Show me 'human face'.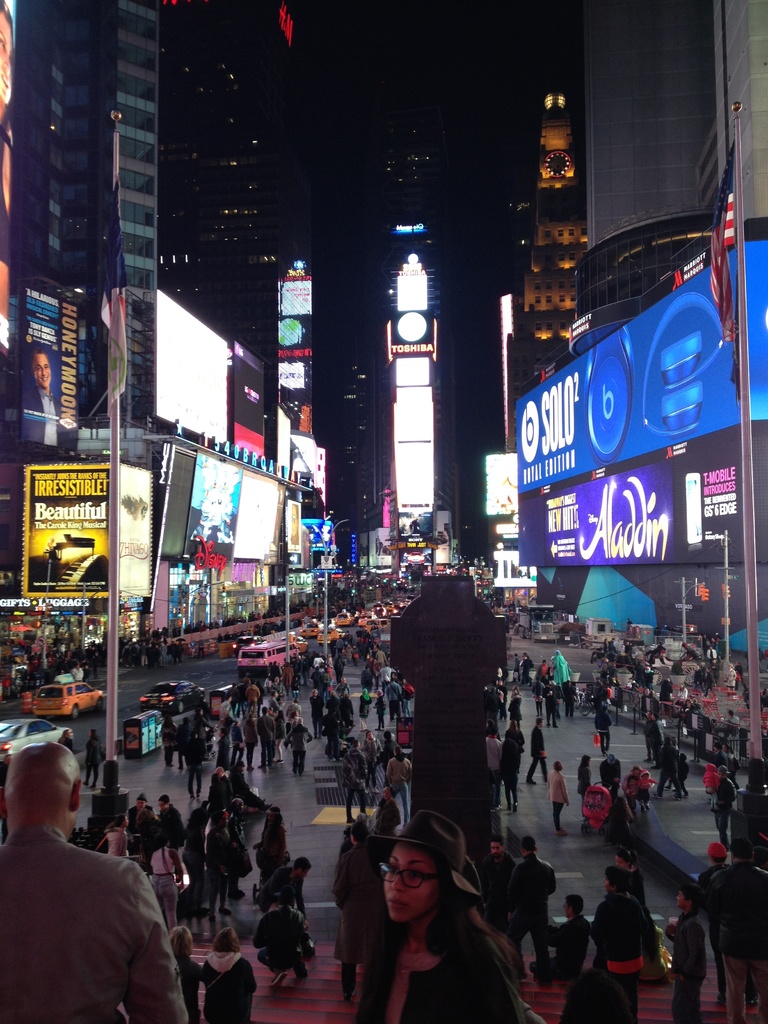
'human face' is here: select_region(298, 869, 308, 881).
